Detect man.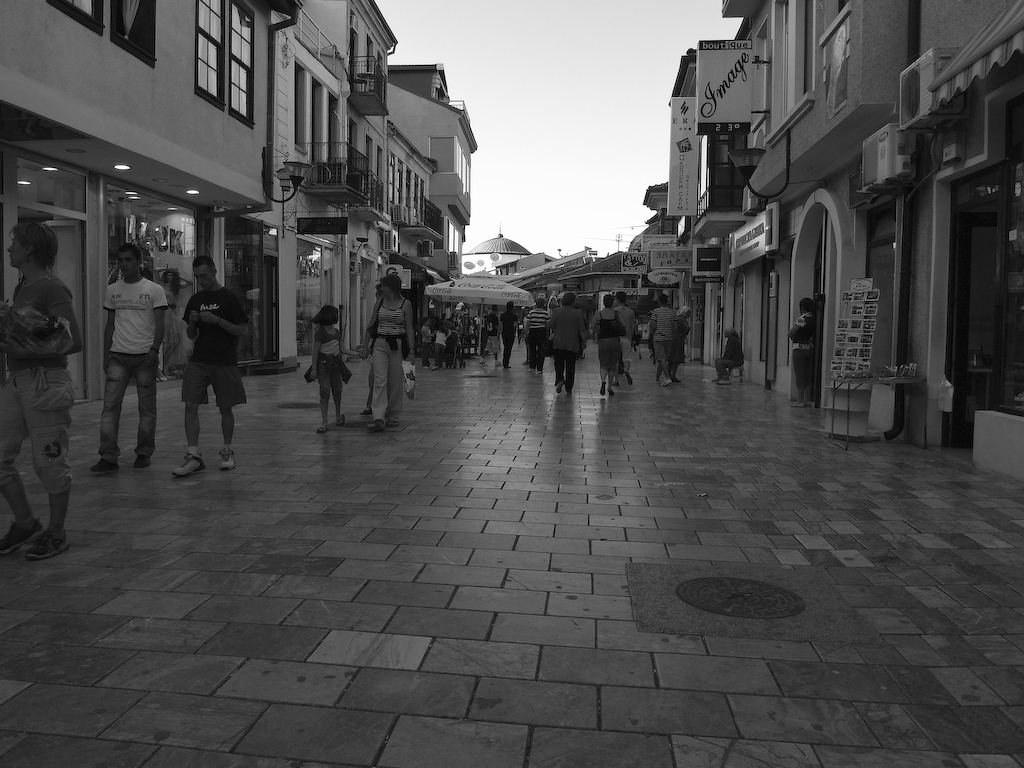
Detected at {"x1": 75, "y1": 243, "x2": 157, "y2": 473}.
